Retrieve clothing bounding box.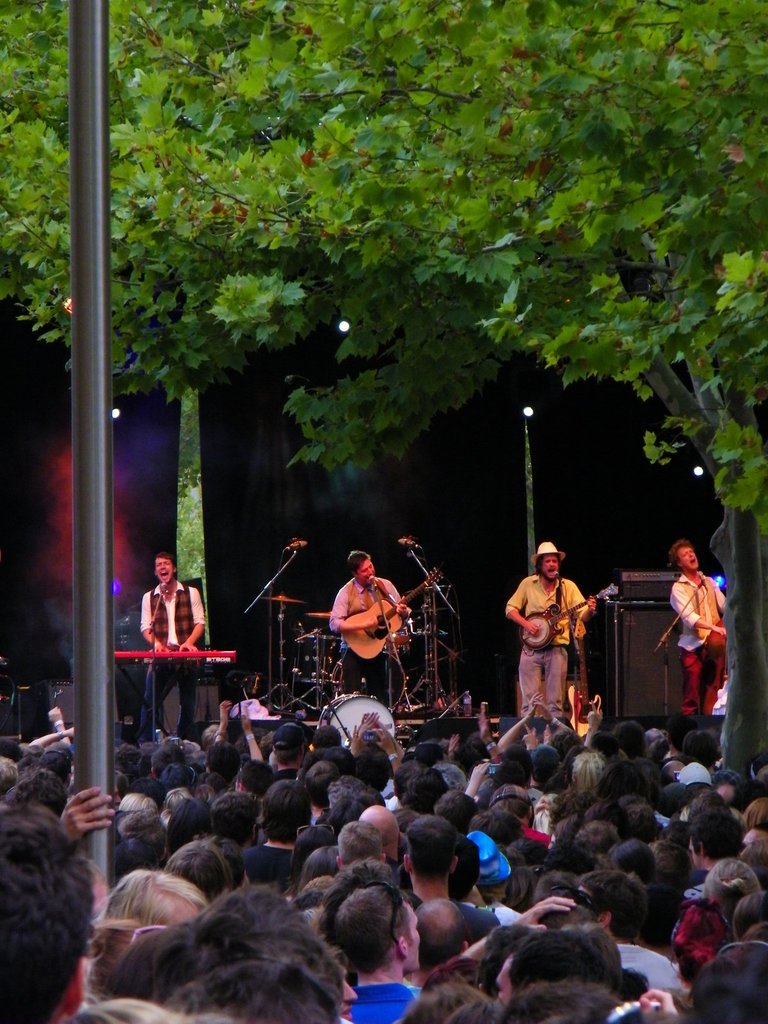
Bounding box: {"left": 478, "top": 903, "right": 522, "bottom": 924}.
